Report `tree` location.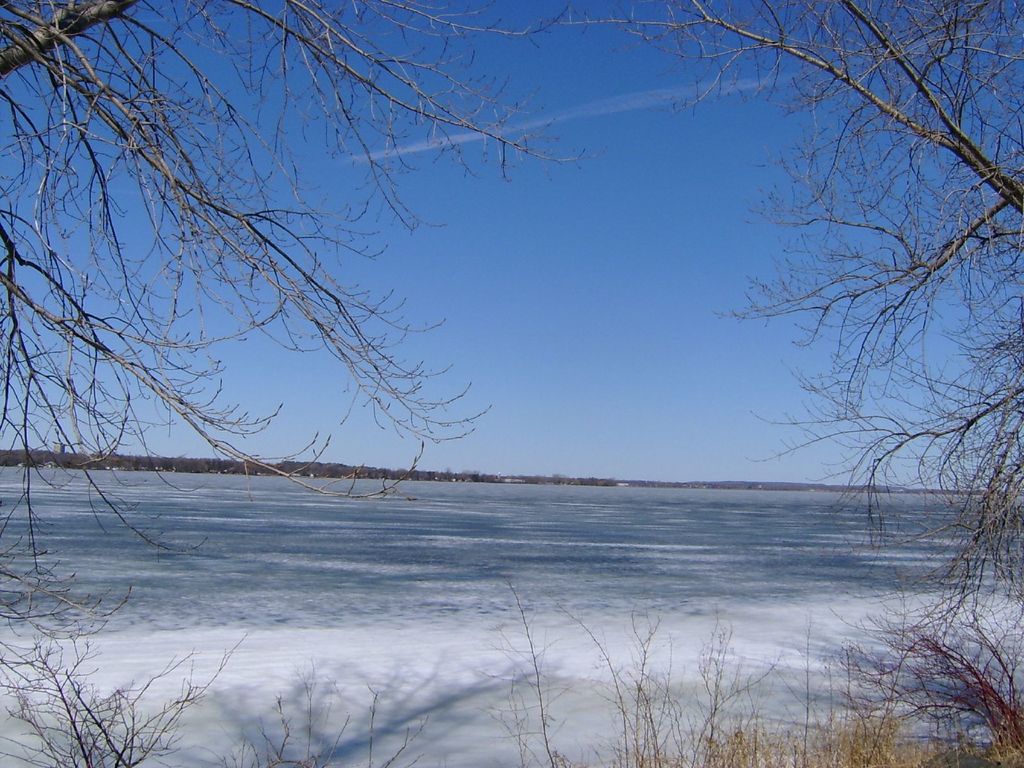
Report: detection(706, 31, 992, 601).
